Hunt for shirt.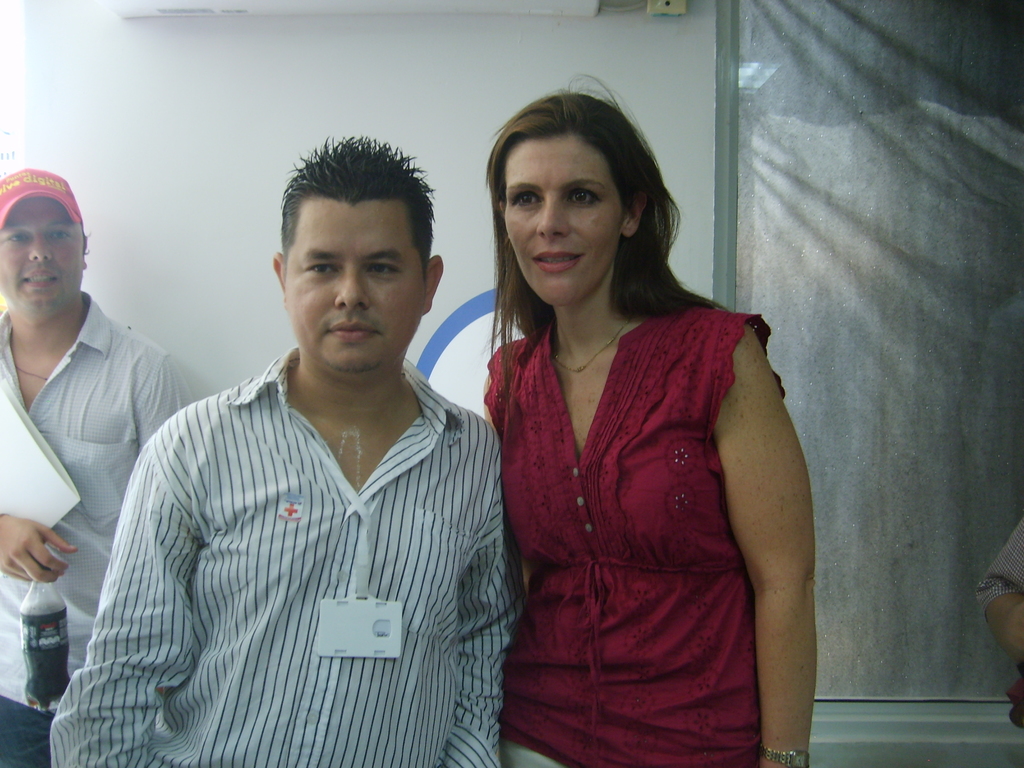
Hunted down at [0, 285, 200, 715].
